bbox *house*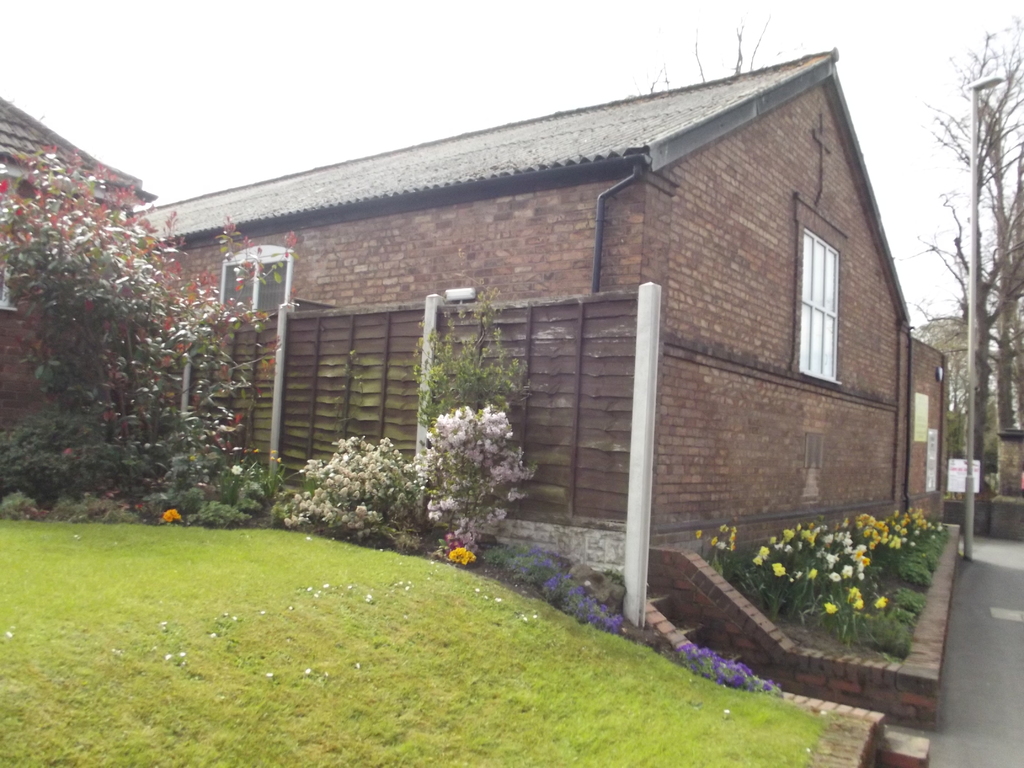
select_region(152, 12, 975, 628)
